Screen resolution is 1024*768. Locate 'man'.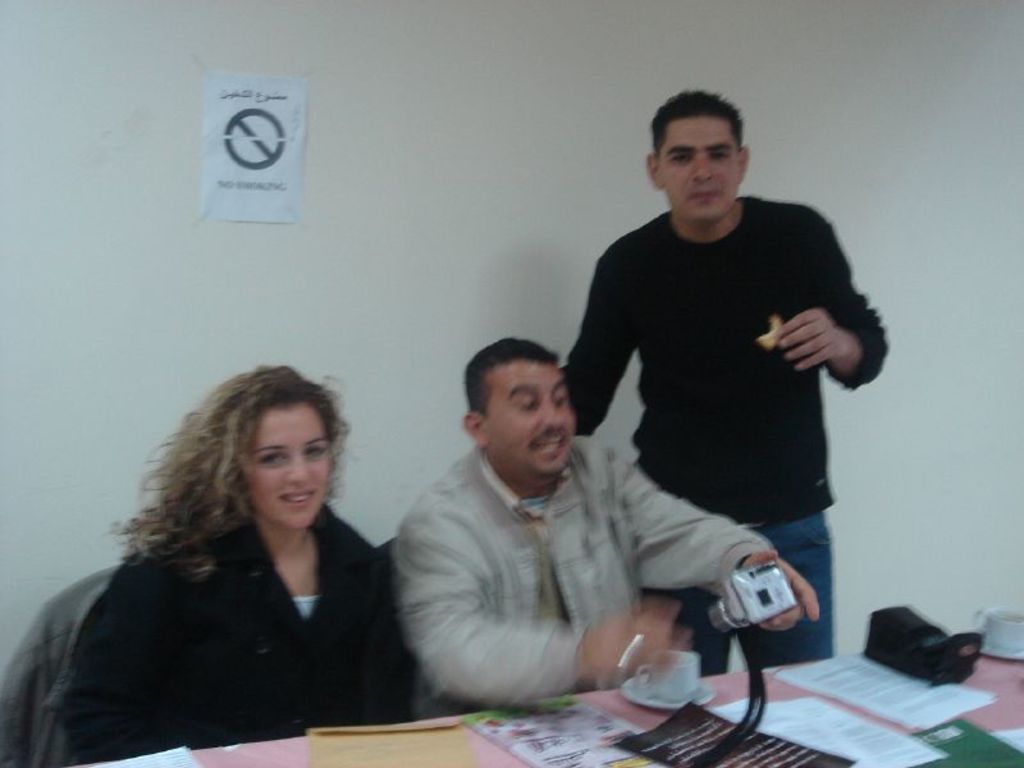
bbox(392, 333, 822, 718).
